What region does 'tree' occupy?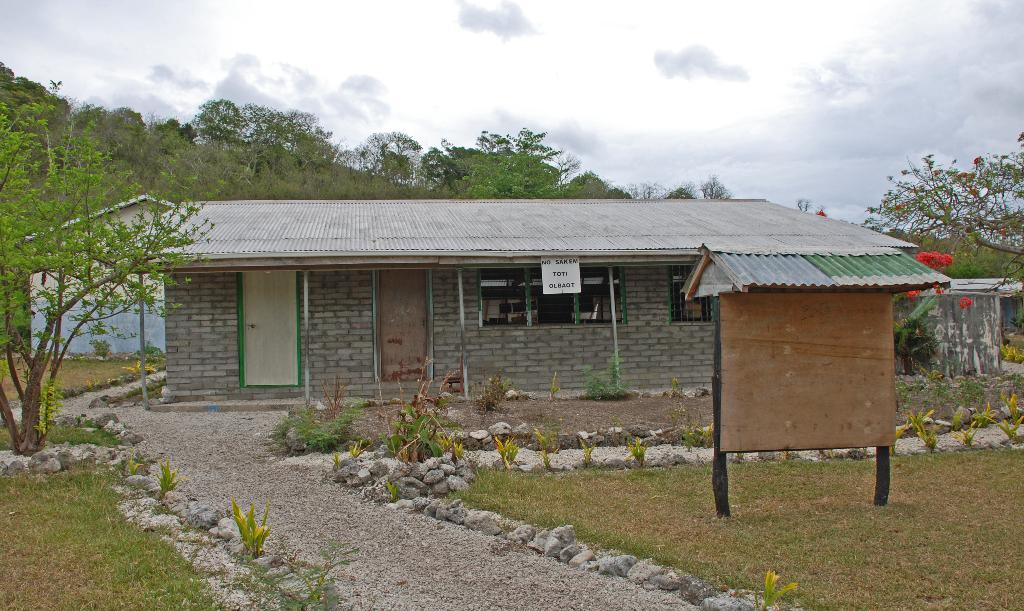
region(795, 200, 836, 216).
